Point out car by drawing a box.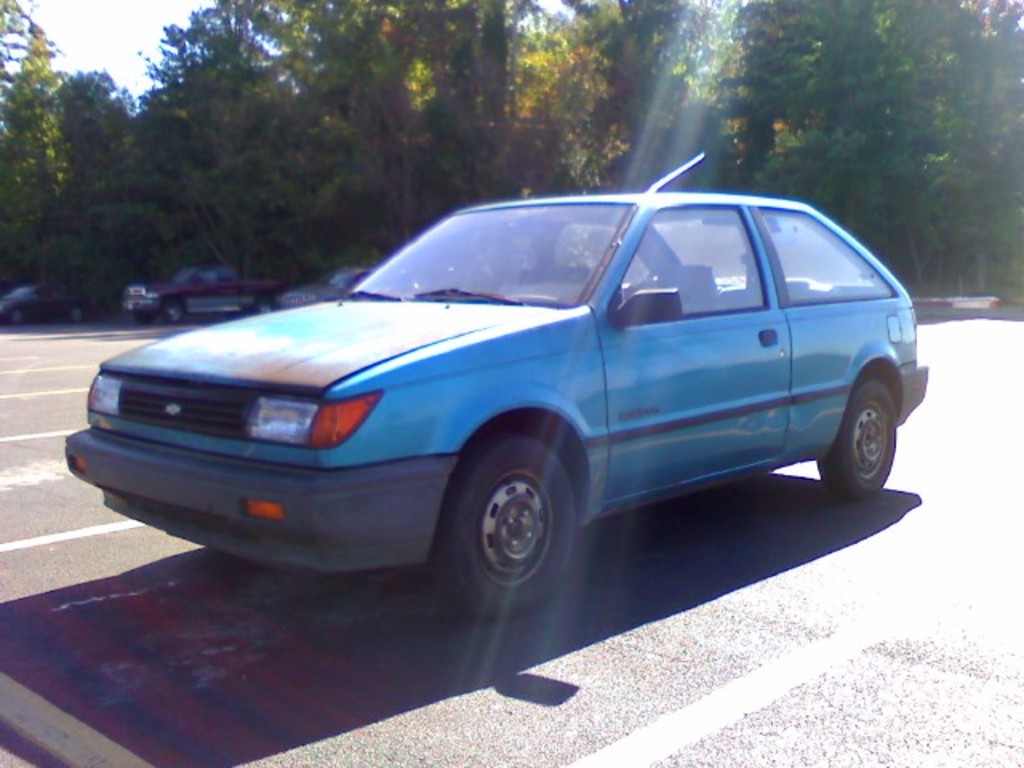
[left=0, top=280, right=83, bottom=315].
